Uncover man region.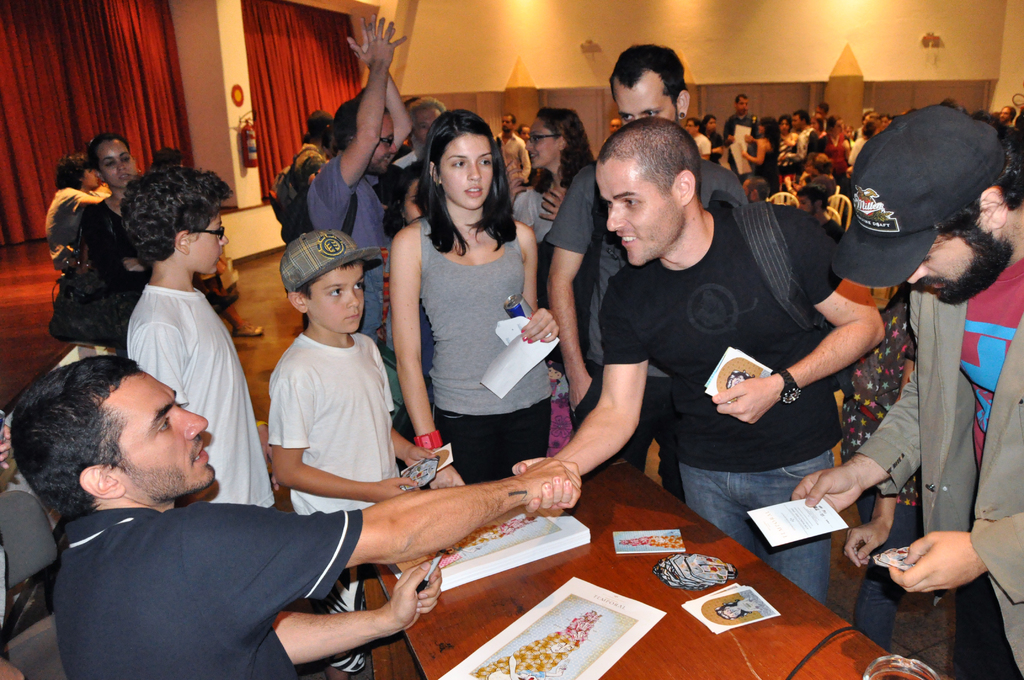
Uncovered: BBox(543, 42, 748, 501).
